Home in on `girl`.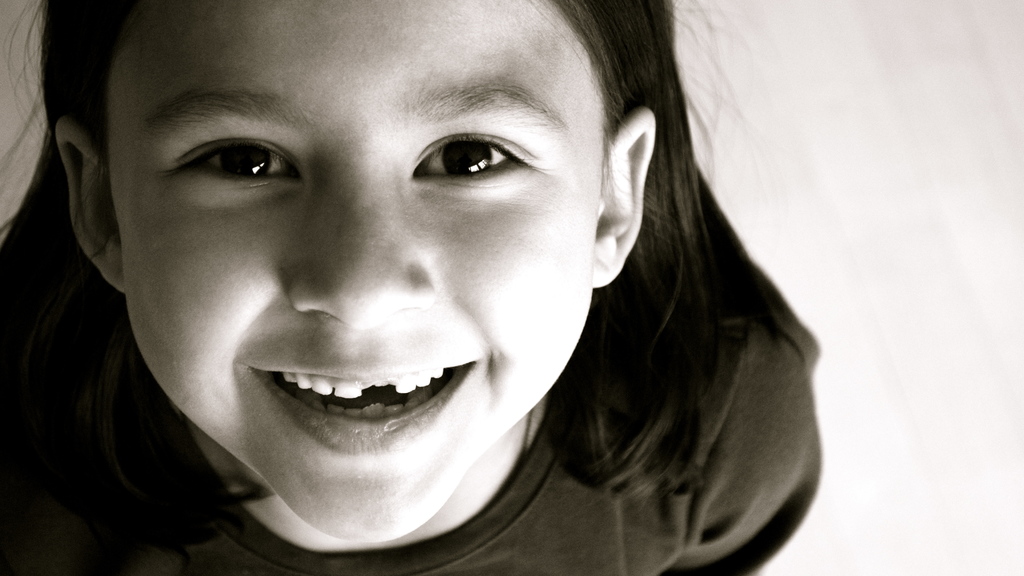
Homed in at select_region(0, 0, 823, 575).
